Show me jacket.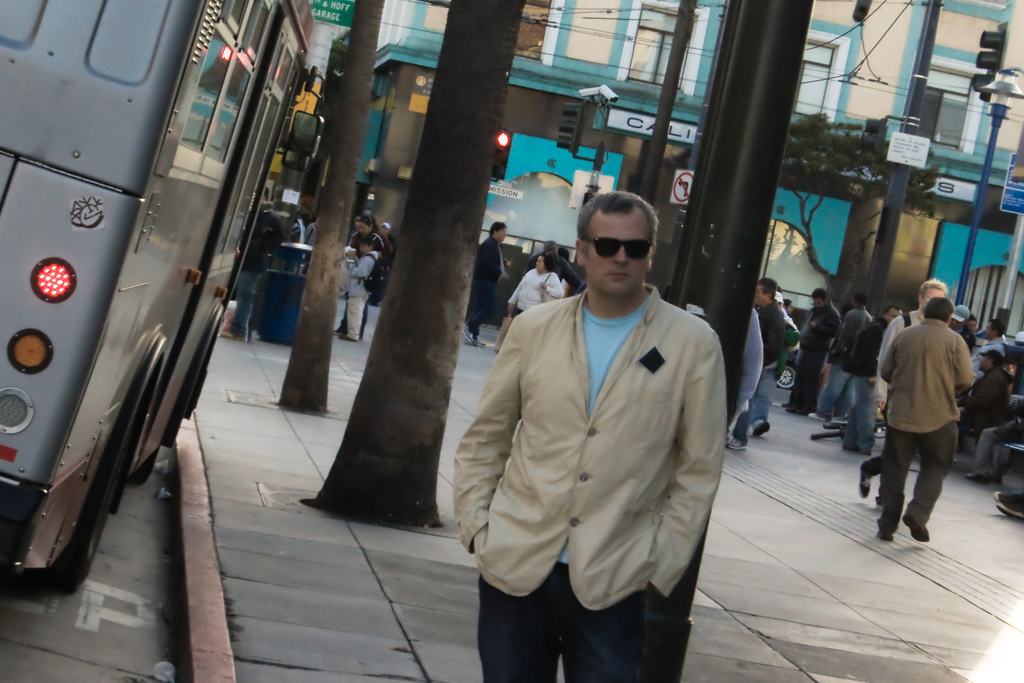
jacket is here: <box>505,267,568,315</box>.
